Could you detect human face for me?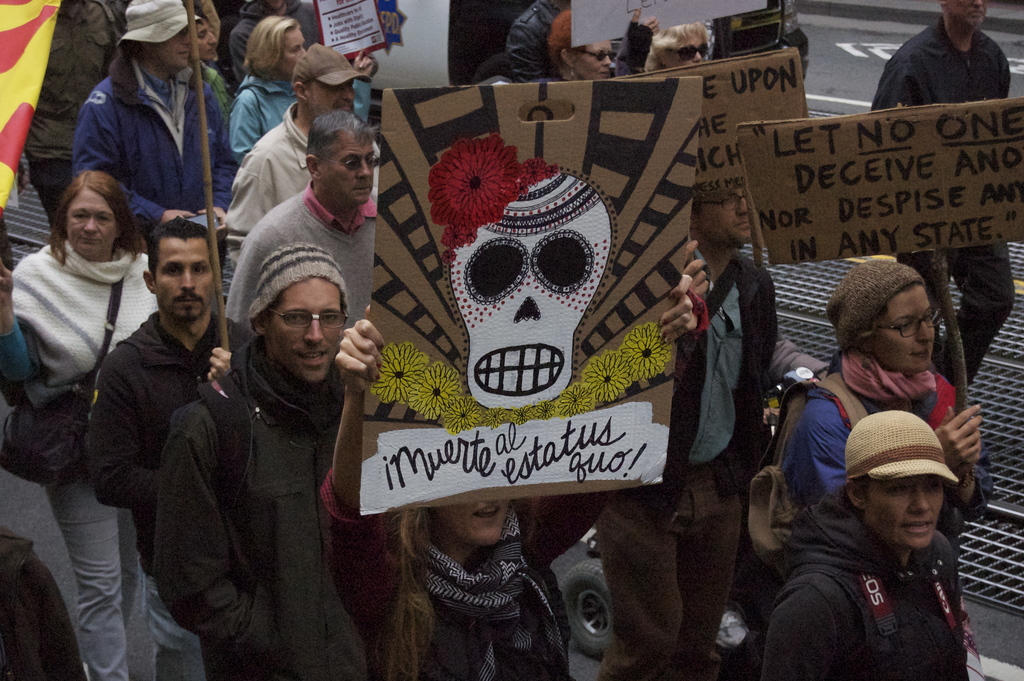
Detection result: x1=868 y1=283 x2=936 y2=368.
